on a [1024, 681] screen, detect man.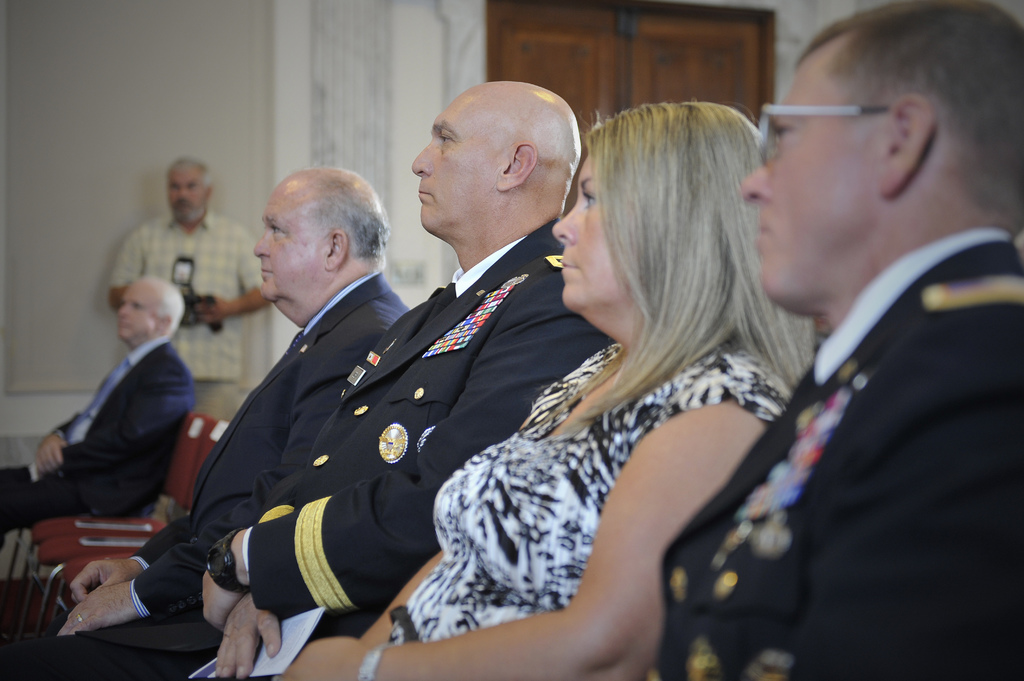
box=[637, 0, 1022, 680].
